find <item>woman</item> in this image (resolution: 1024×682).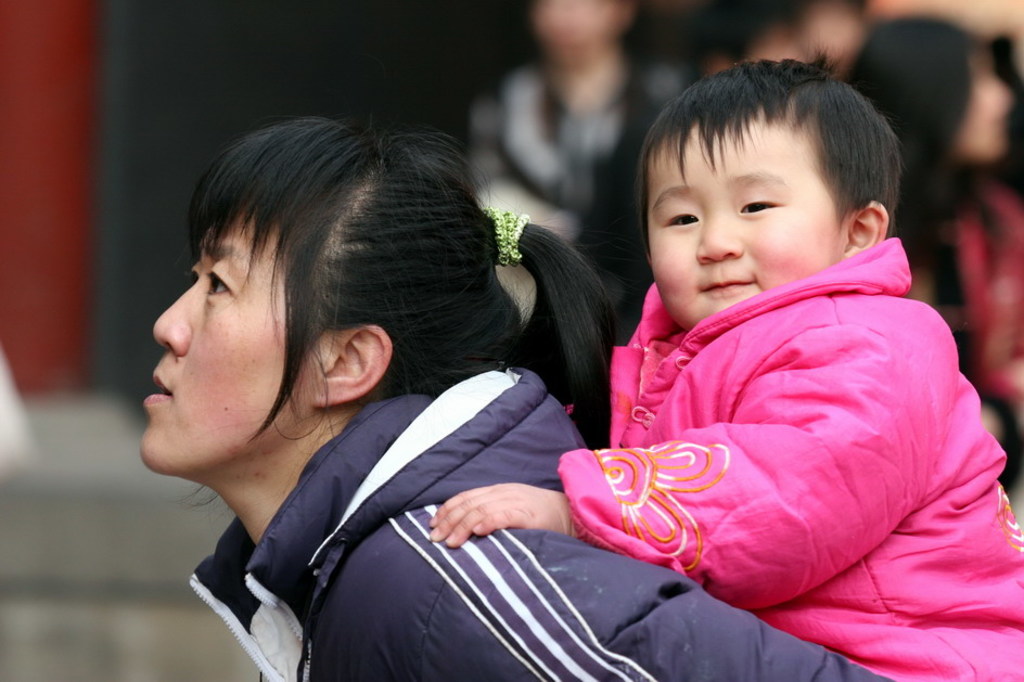
x1=449 y1=0 x2=675 y2=338.
